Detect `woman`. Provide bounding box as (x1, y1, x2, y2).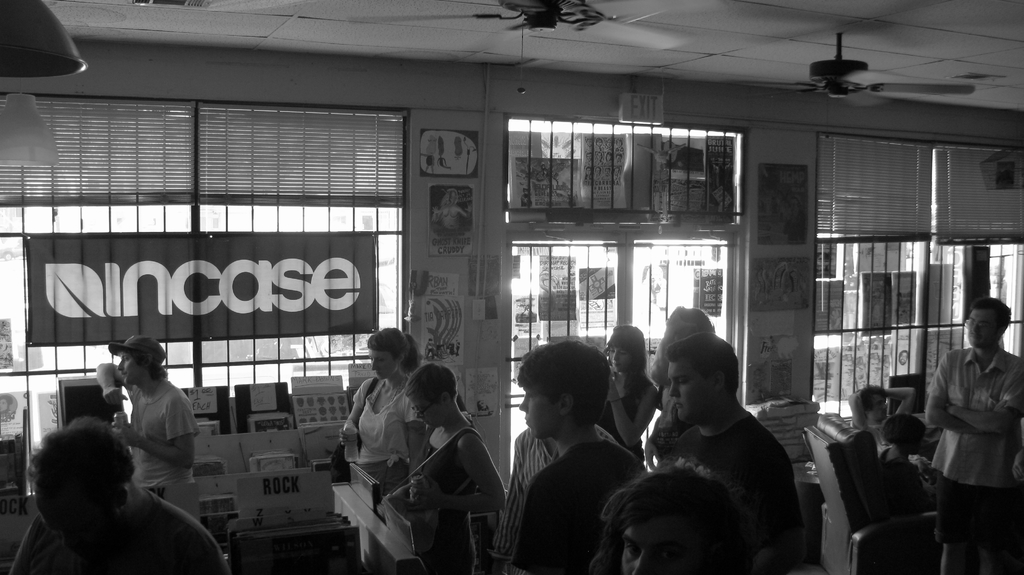
(603, 324, 666, 464).
